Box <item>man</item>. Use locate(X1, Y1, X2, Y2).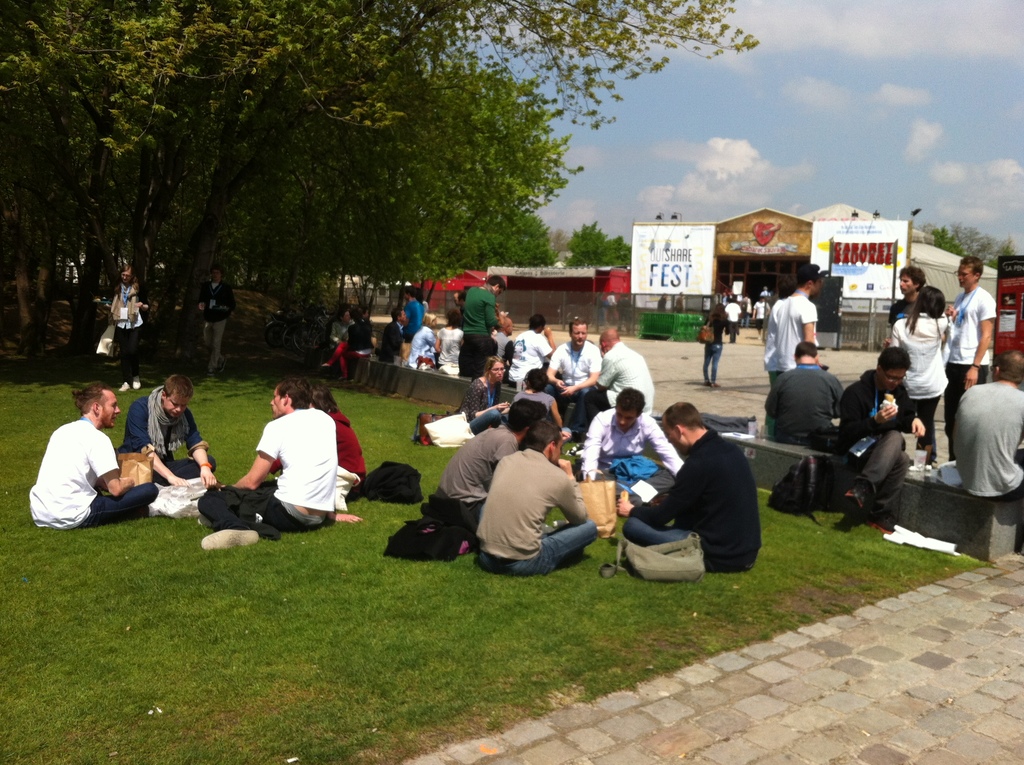
locate(845, 348, 927, 513).
